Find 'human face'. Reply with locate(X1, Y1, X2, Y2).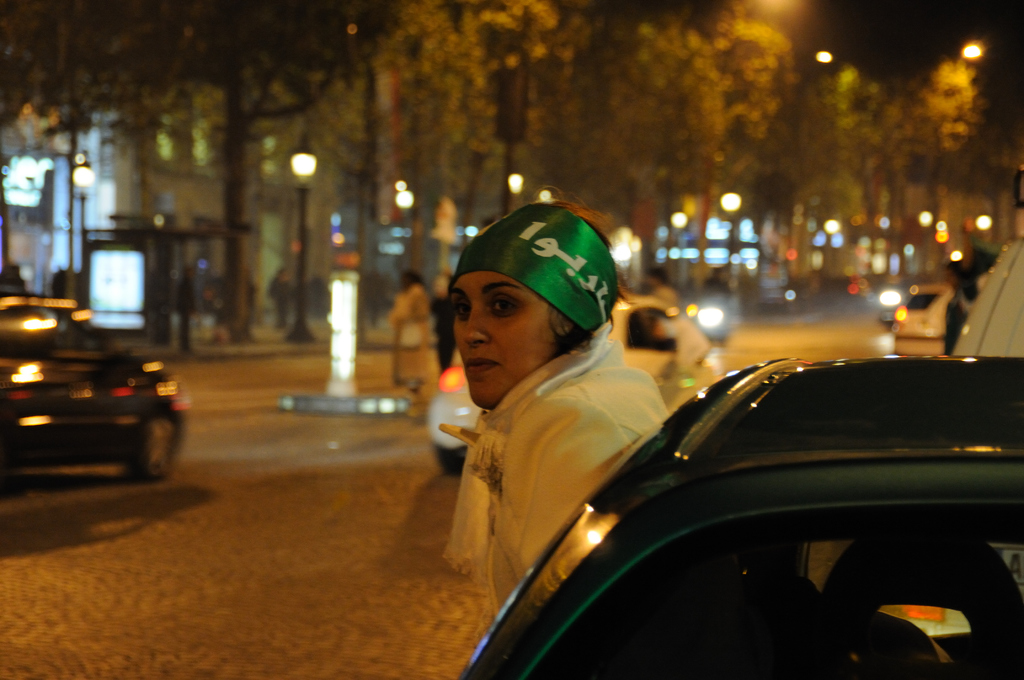
locate(453, 277, 561, 405).
